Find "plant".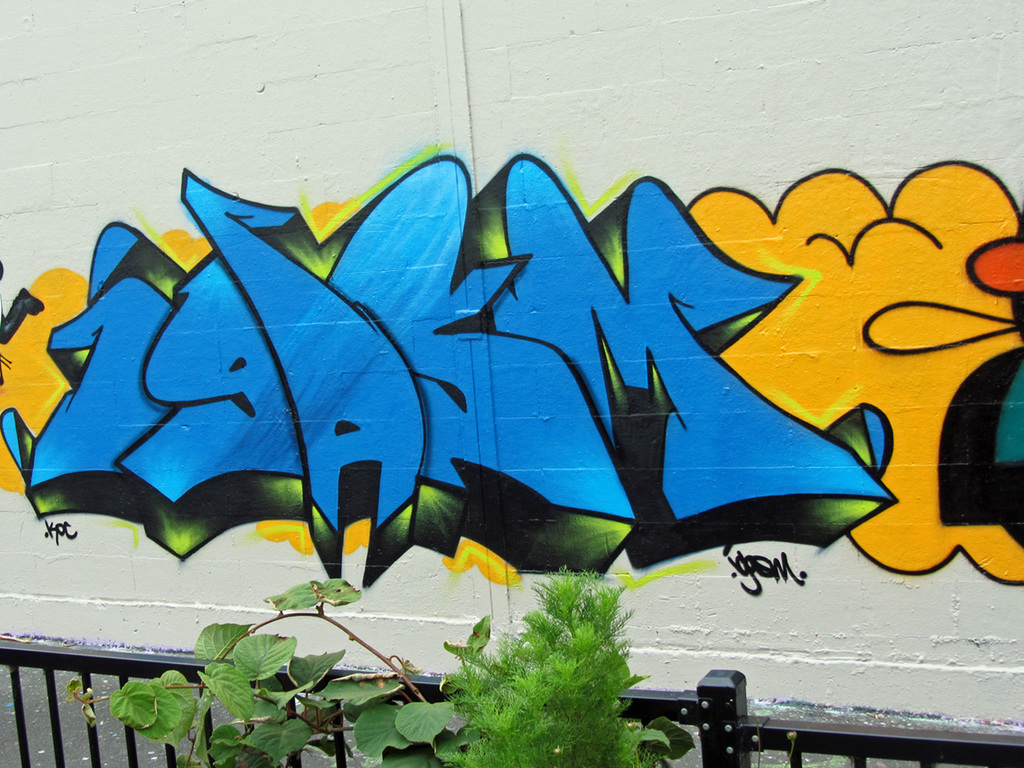
58, 585, 510, 765.
